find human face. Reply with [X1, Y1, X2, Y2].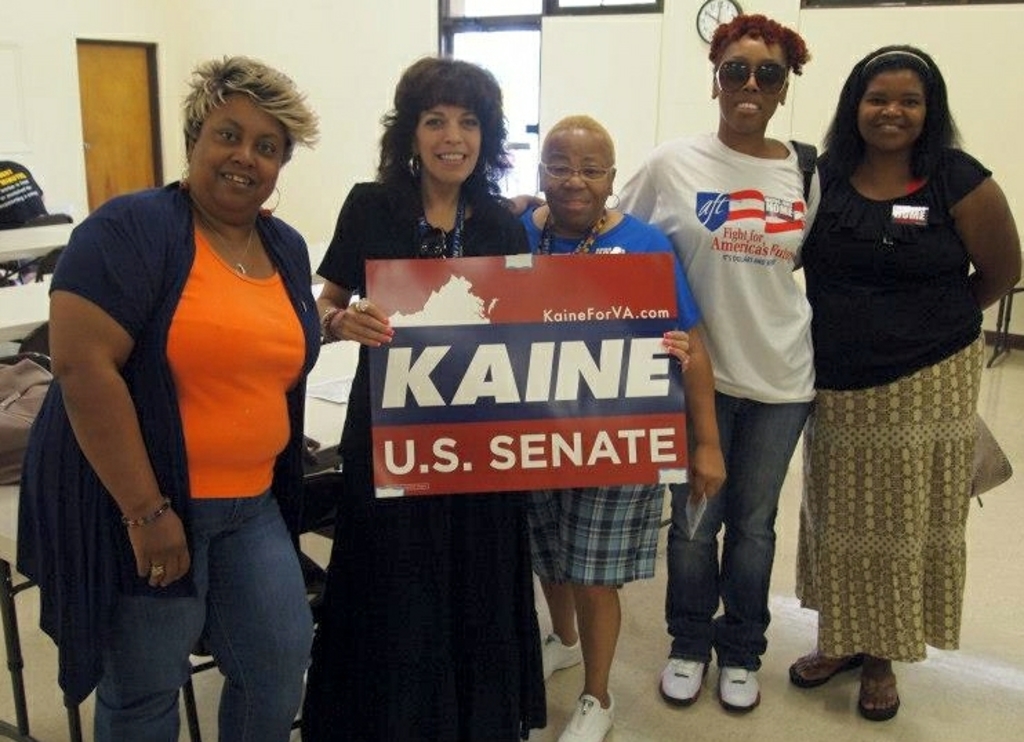
[713, 40, 791, 138].
